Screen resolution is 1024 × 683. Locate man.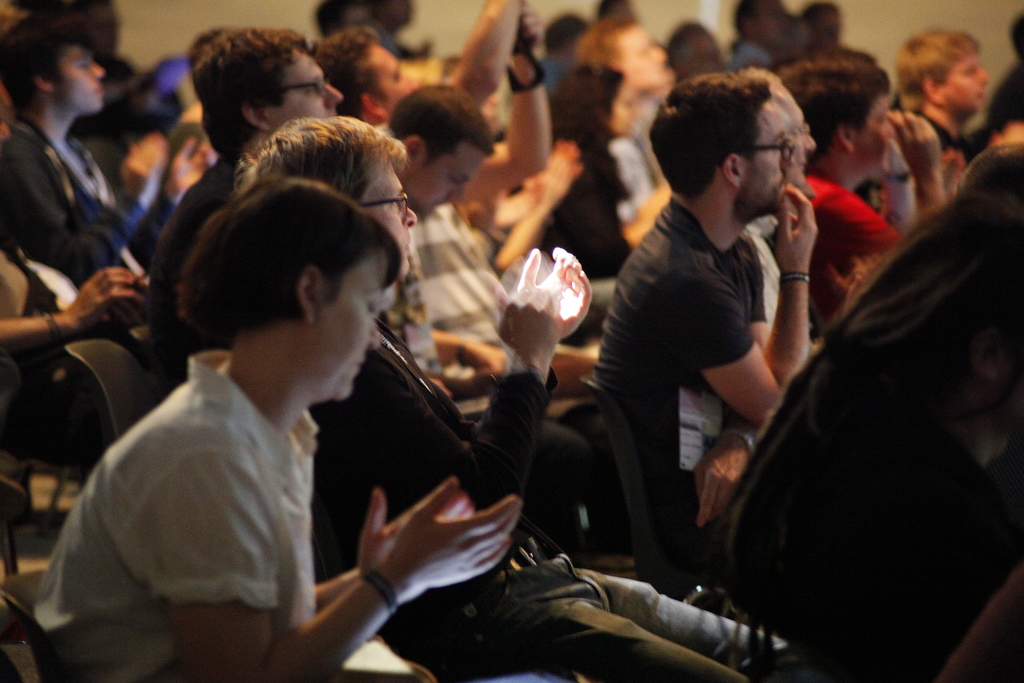
[150,28,339,361].
